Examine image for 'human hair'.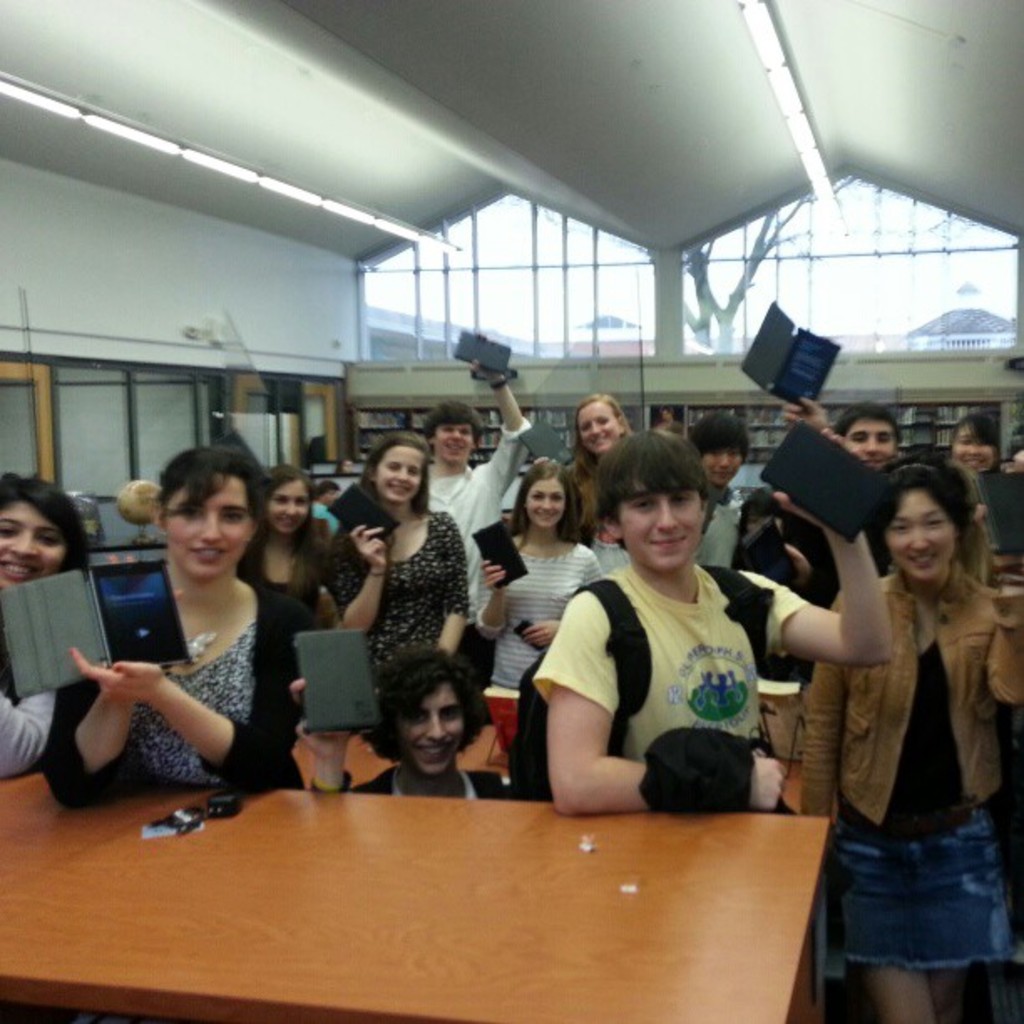
Examination result: crop(686, 408, 750, 462).
